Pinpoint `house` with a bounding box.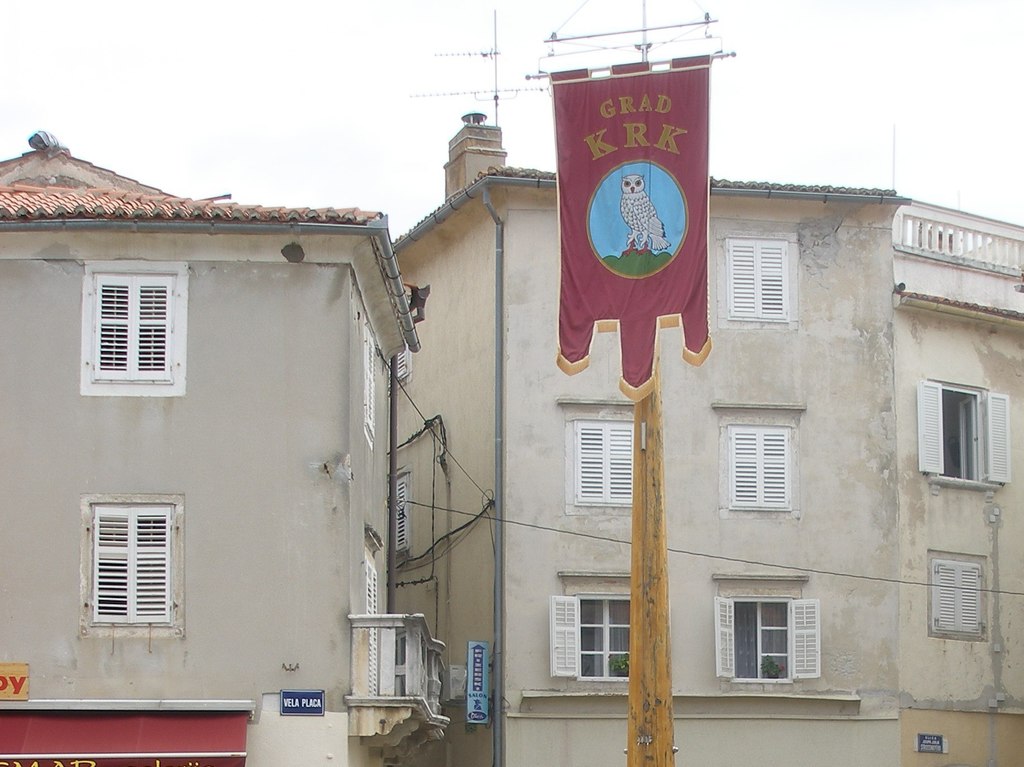
(left=0, top=129, right=454, bottom=766).
